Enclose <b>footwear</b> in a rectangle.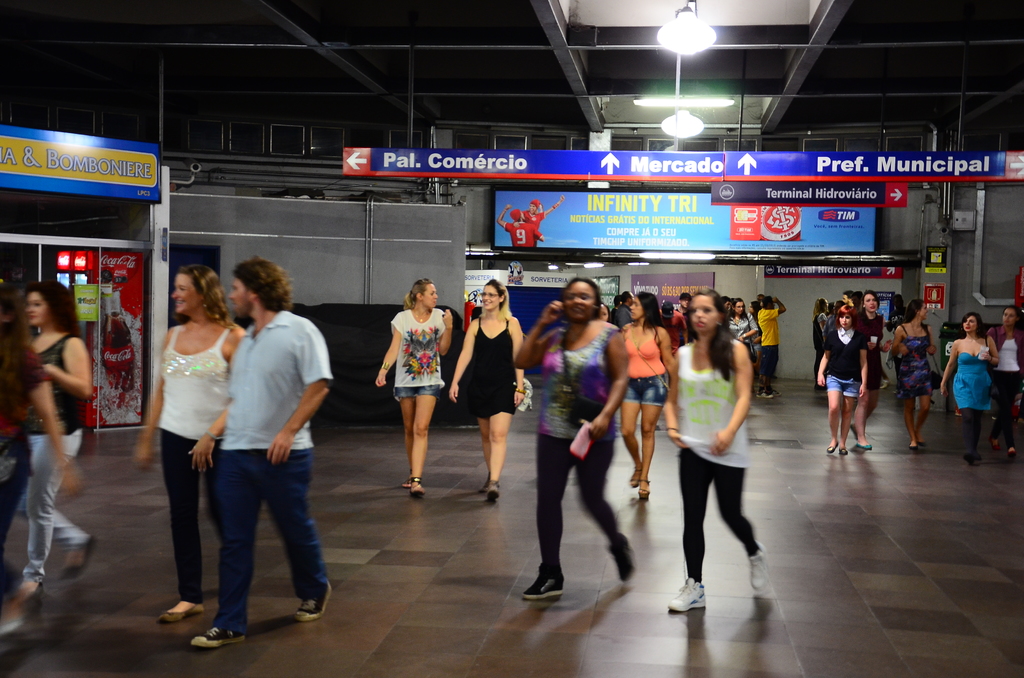
{"left": 525, "top": 574, "right": 564, "bottom": 596}.
